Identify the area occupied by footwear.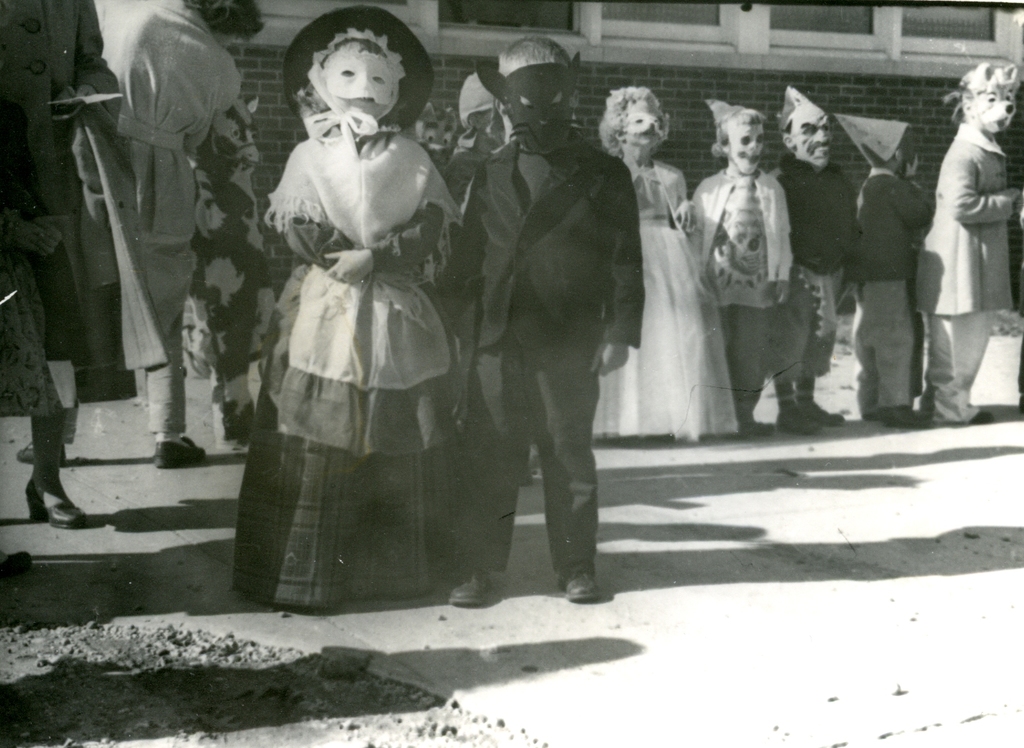
Area: BBox(14, 440, 66, 465).
